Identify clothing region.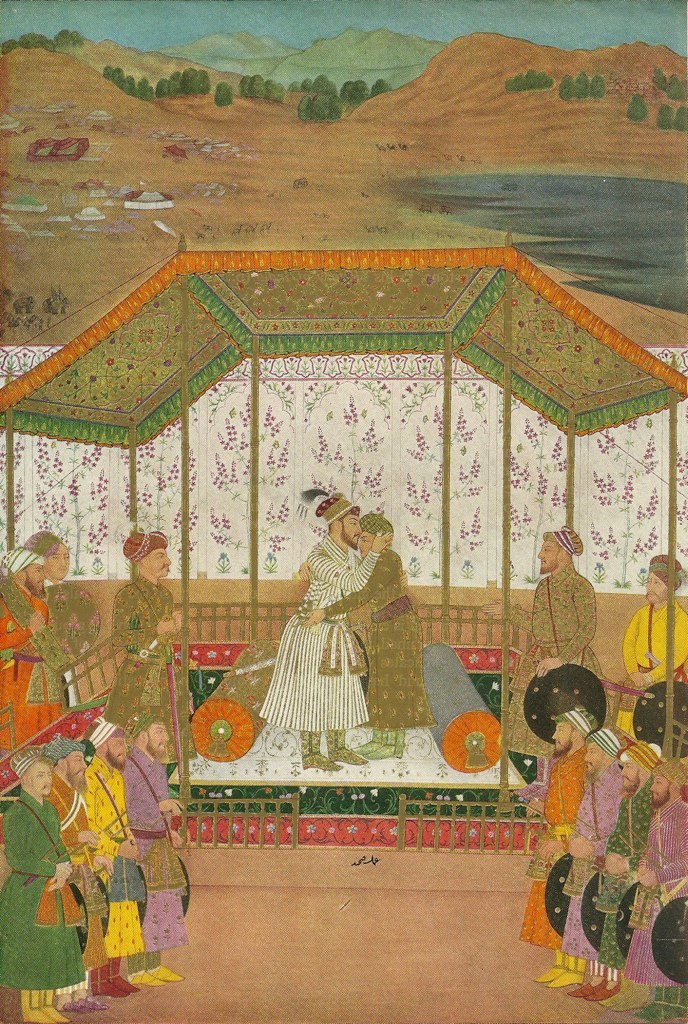
Region: <region>84, 758, 150, 982</region>.
